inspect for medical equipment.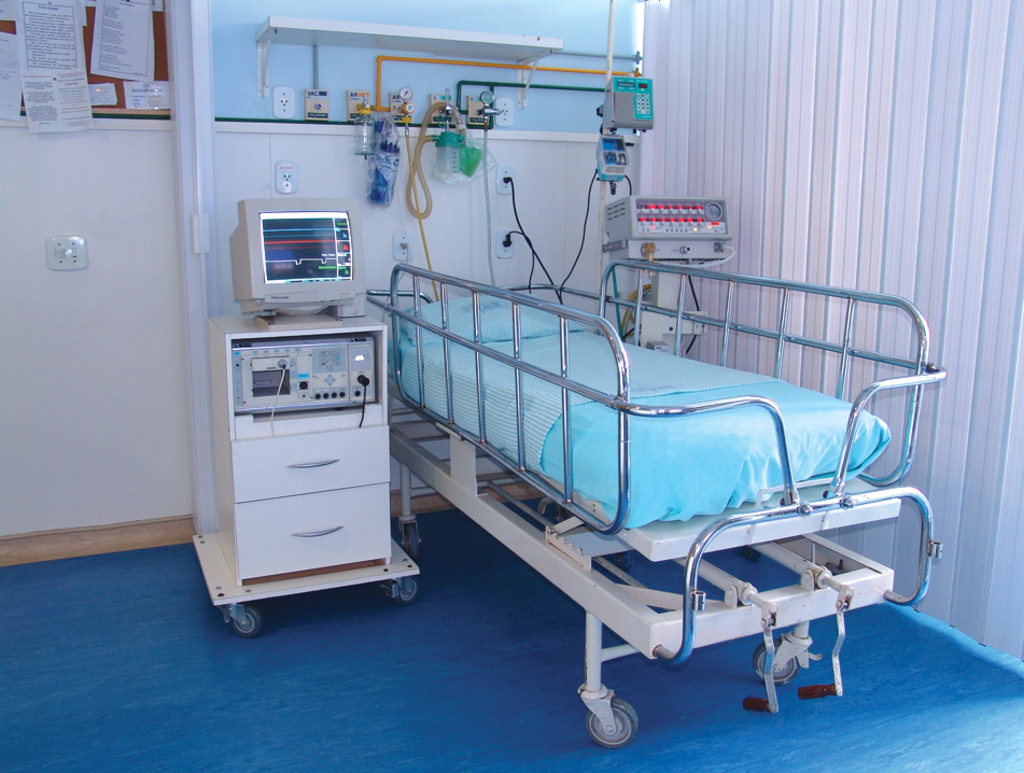
Inspection: (365, 264, 948, 748).
